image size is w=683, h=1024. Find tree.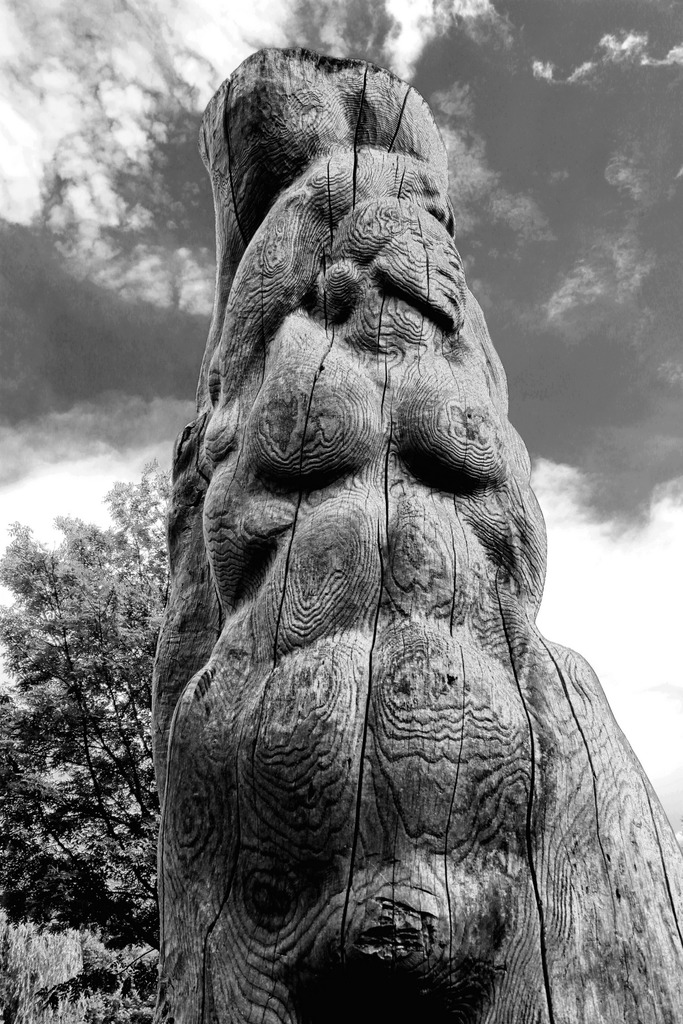
[0, 463, 174, 954].
